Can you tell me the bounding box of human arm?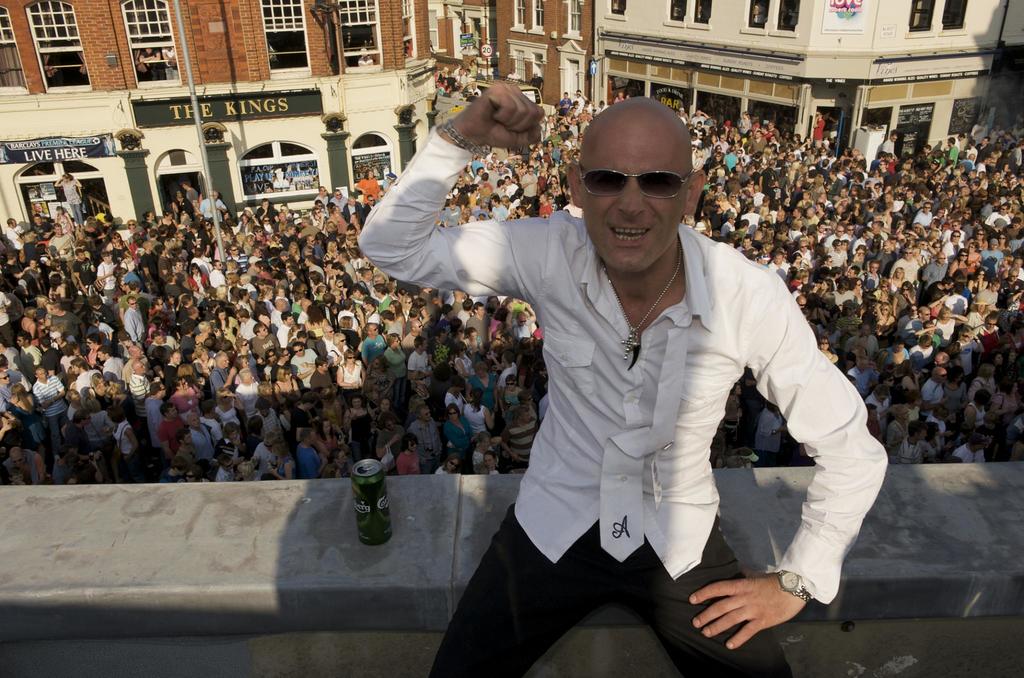
box(365, 118, 541, 307).
